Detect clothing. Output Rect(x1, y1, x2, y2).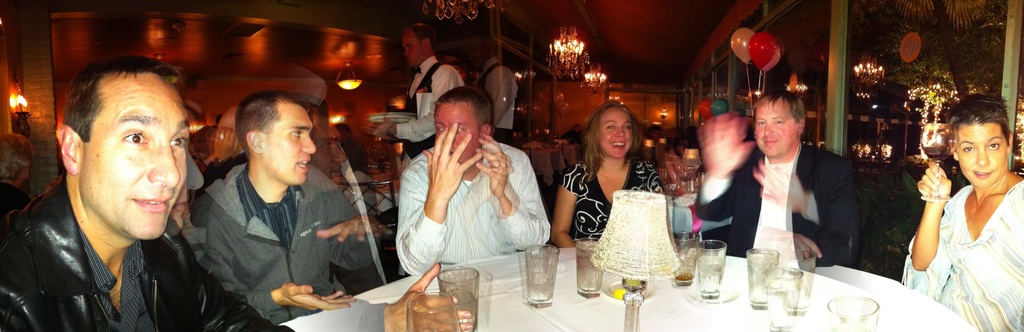
Rect(902, 177, 1023, 331).
